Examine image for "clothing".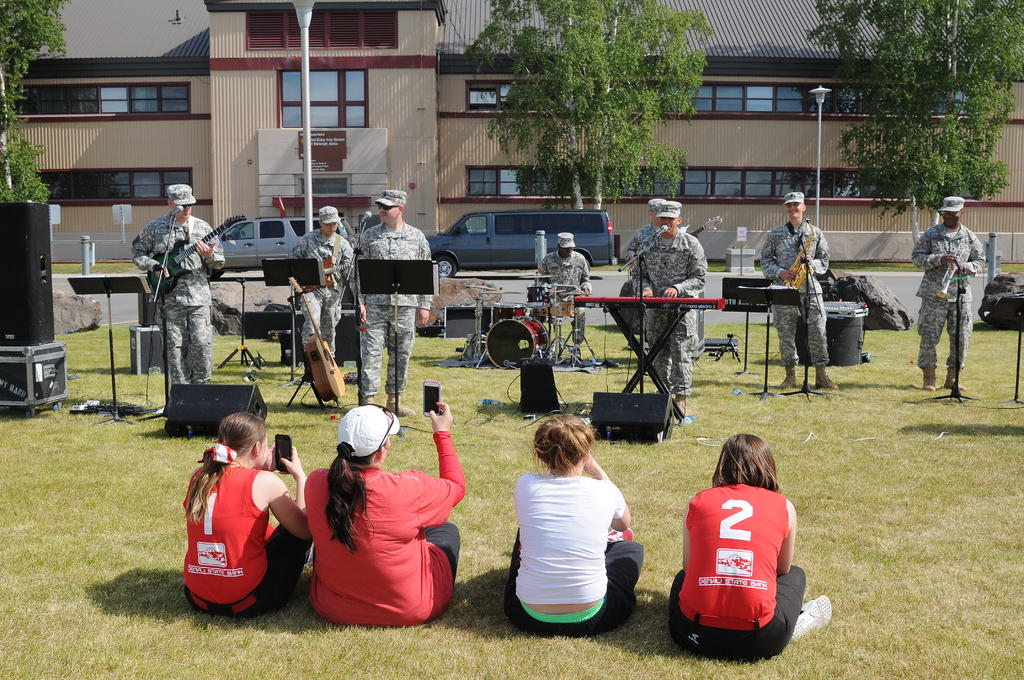
Examination result: box=[760, 222, 831, 368].
